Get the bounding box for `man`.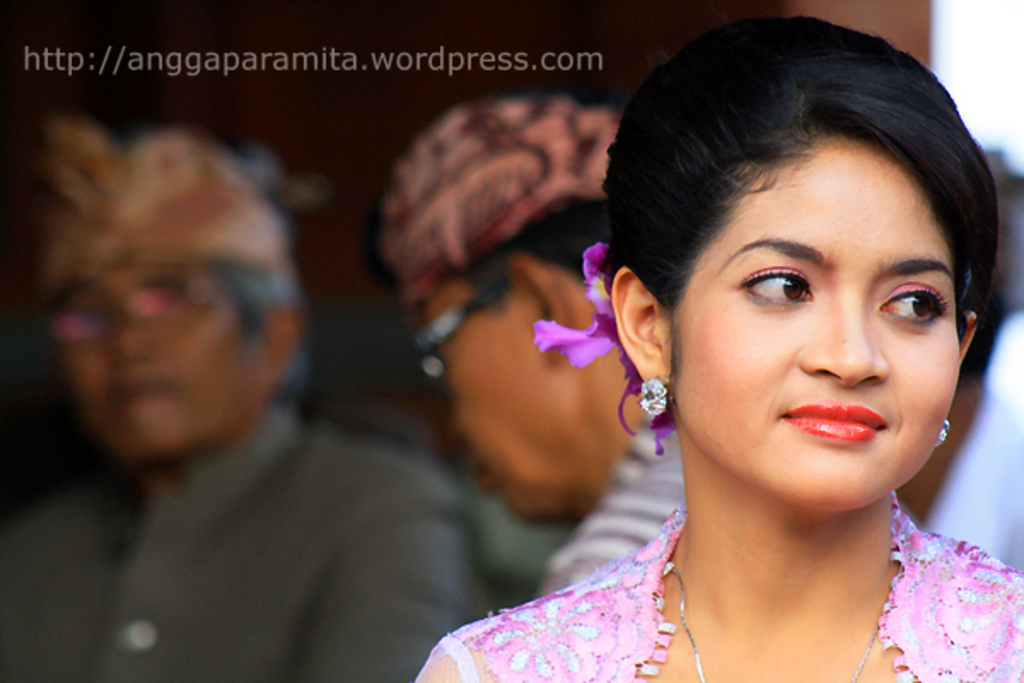
(left=362, top=87, right=700, bottom=608).
